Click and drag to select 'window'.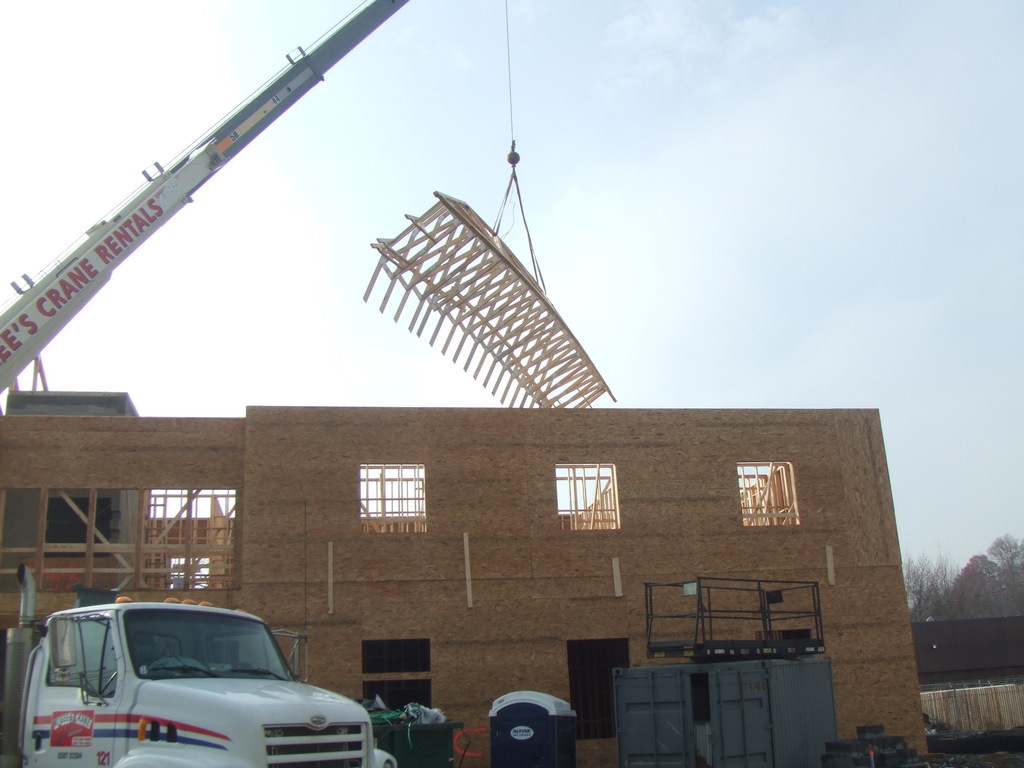
Selection: x1=360, y1=466, x2=428, y2=541.
